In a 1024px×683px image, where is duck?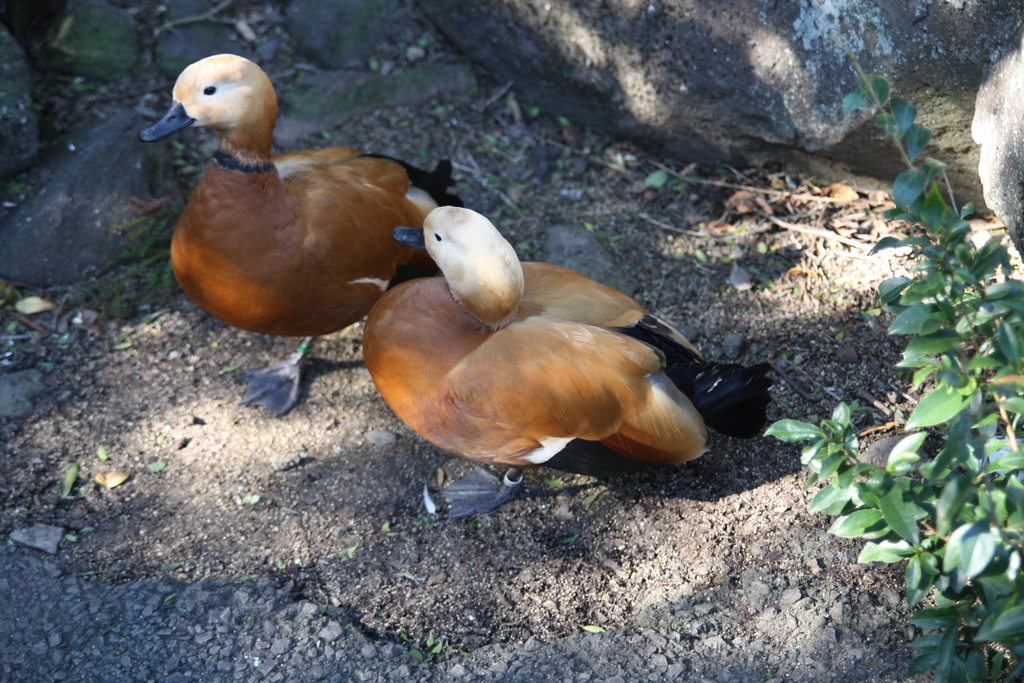
box(130, 55, 456, 413).
